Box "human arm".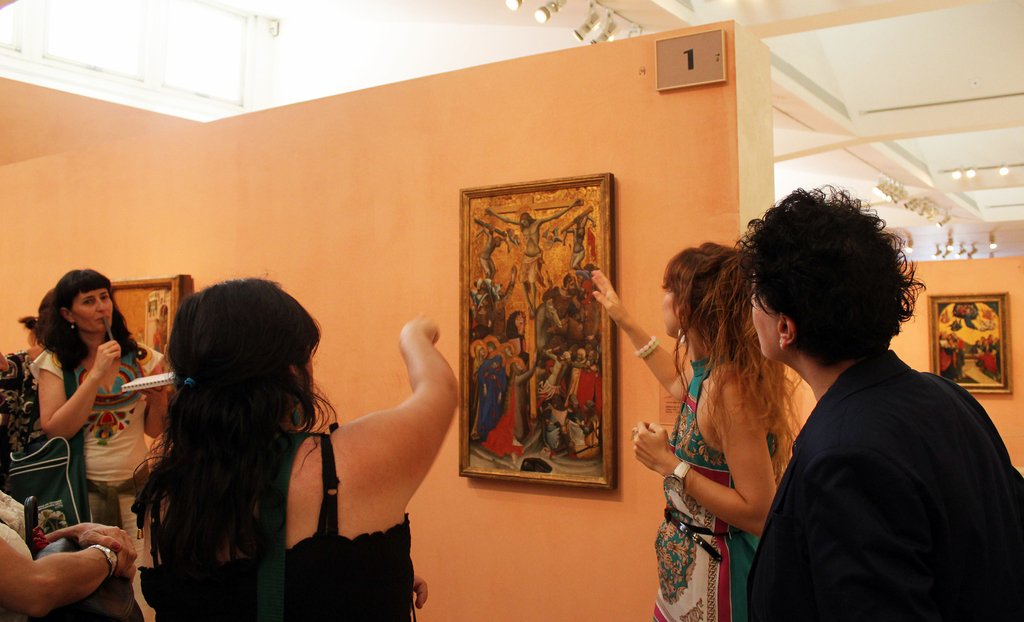
box(0, 538, 134, 621).
